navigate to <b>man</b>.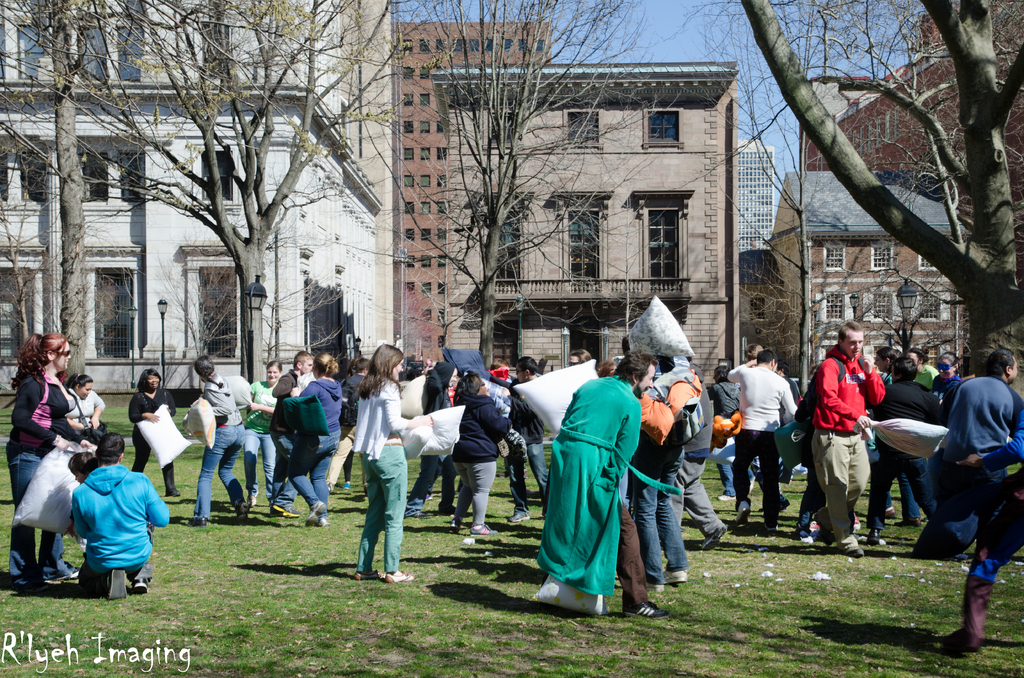
Navigation target: 266:353:316:520.
